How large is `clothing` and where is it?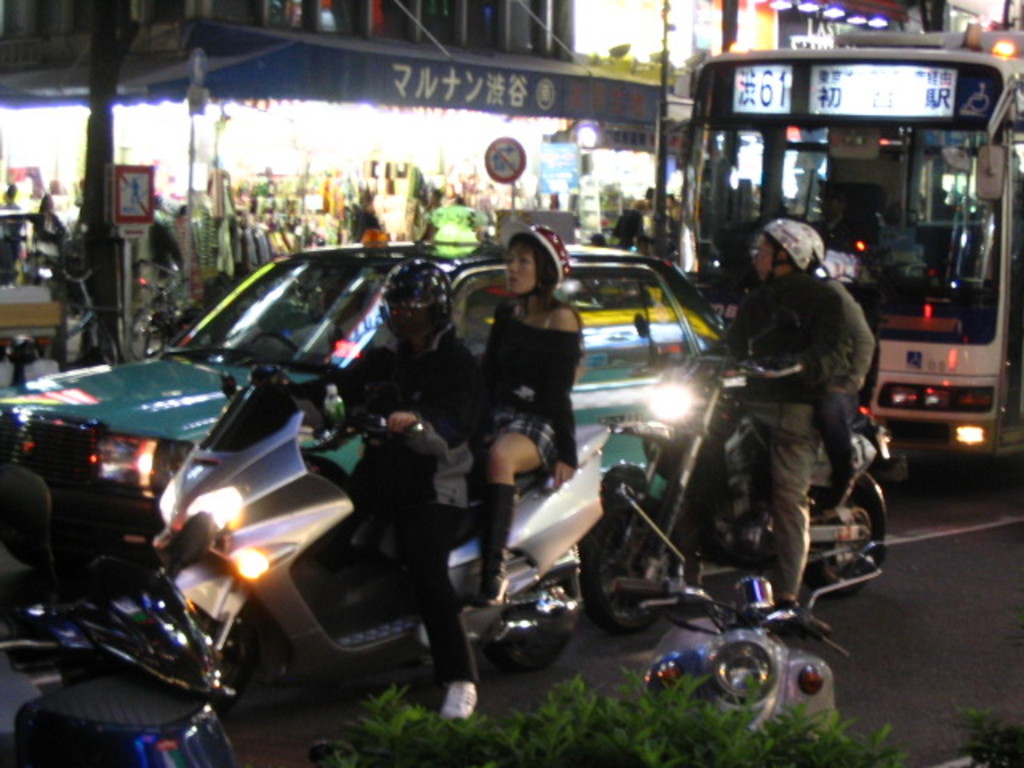
Bounding box: 32 211 67 261.
